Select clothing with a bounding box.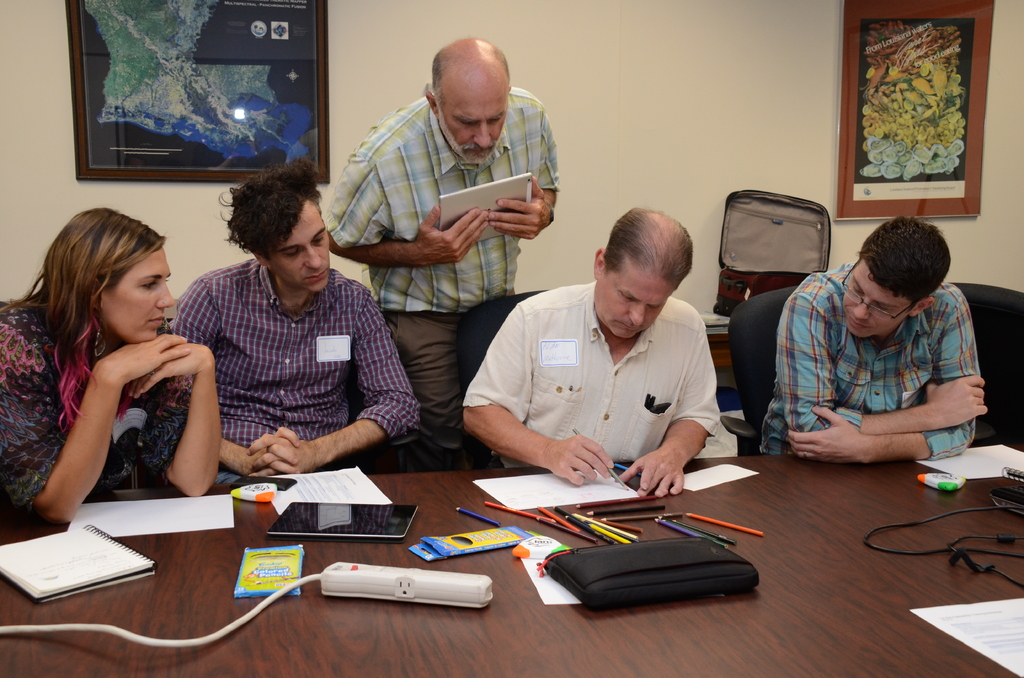
{"left": 323, "top": 86, "right": 560, "bottom": 462}.
